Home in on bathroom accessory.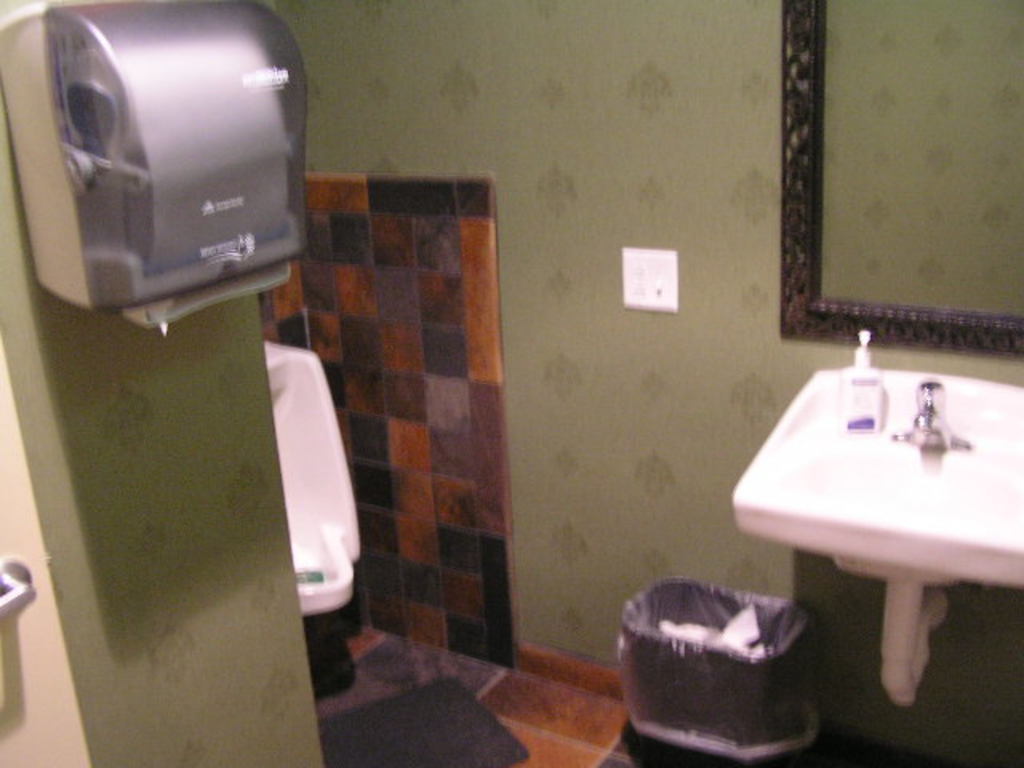
Homed in at Rect(890, 376, 971, 450).
